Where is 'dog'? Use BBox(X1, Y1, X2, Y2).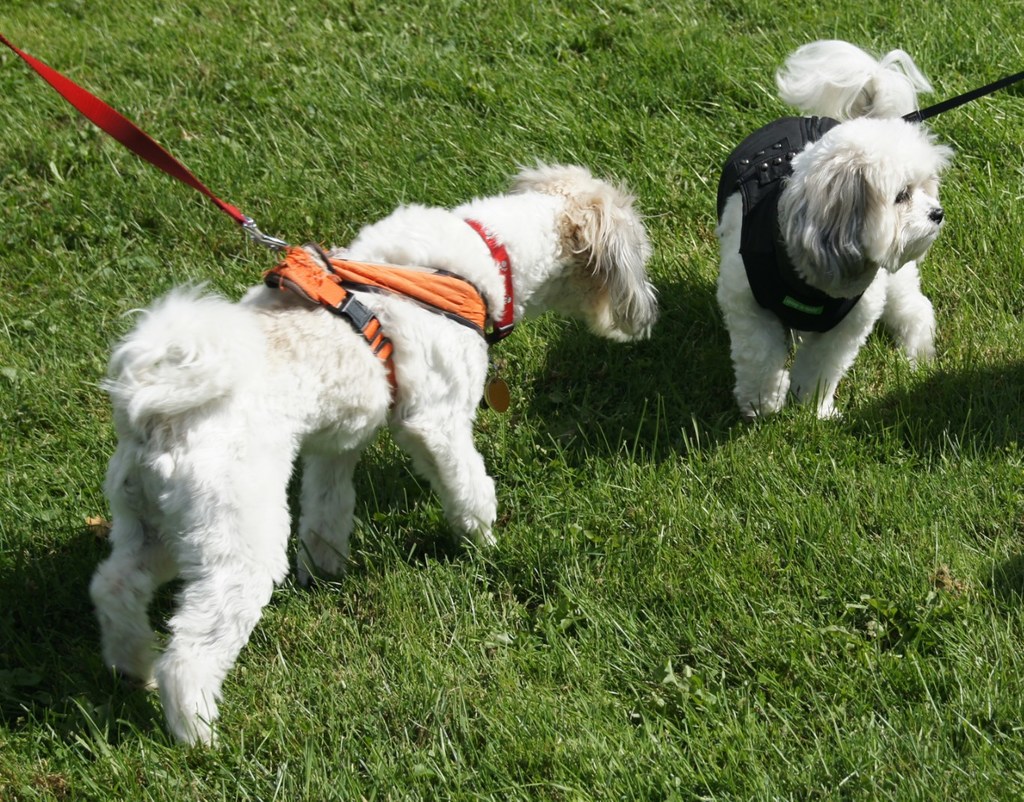
BBox(94, 155, 691, 749).
